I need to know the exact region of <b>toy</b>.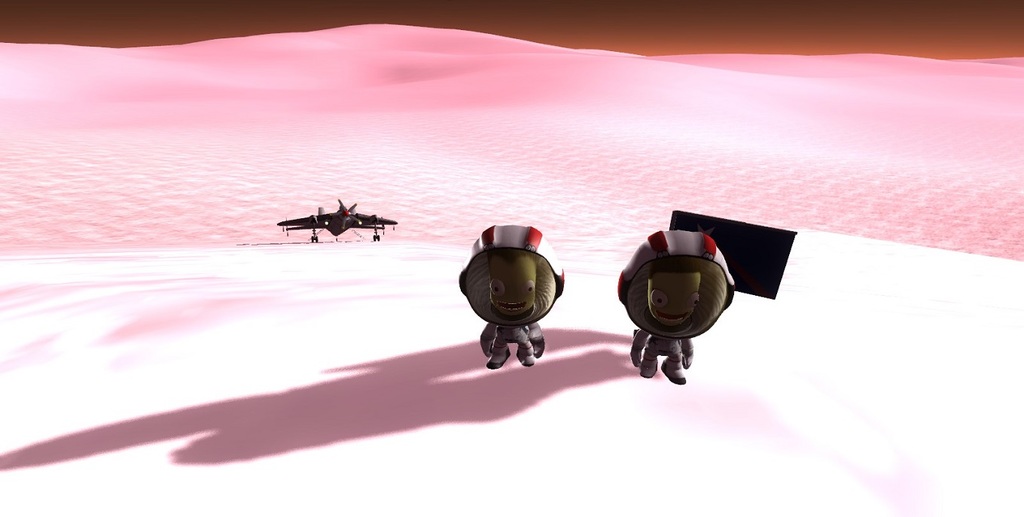
Region: [x1=456, y1=221, x2=565, y2=369].
